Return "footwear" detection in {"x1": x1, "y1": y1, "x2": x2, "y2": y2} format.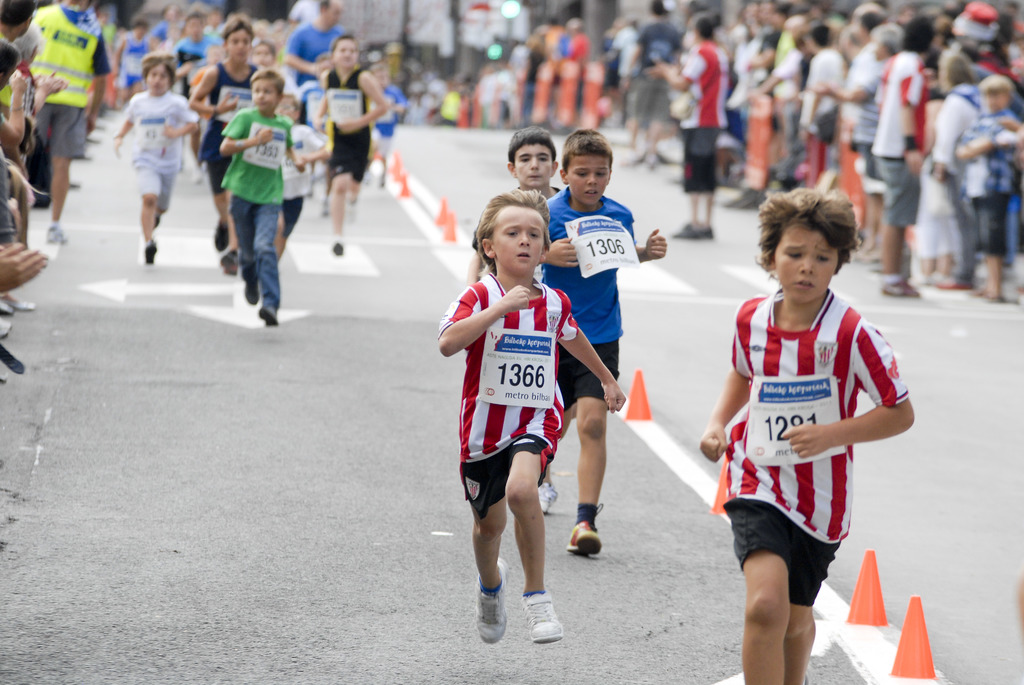
{"x1": 575, "y1": 520, "x2": 602, "y2": 557}.
